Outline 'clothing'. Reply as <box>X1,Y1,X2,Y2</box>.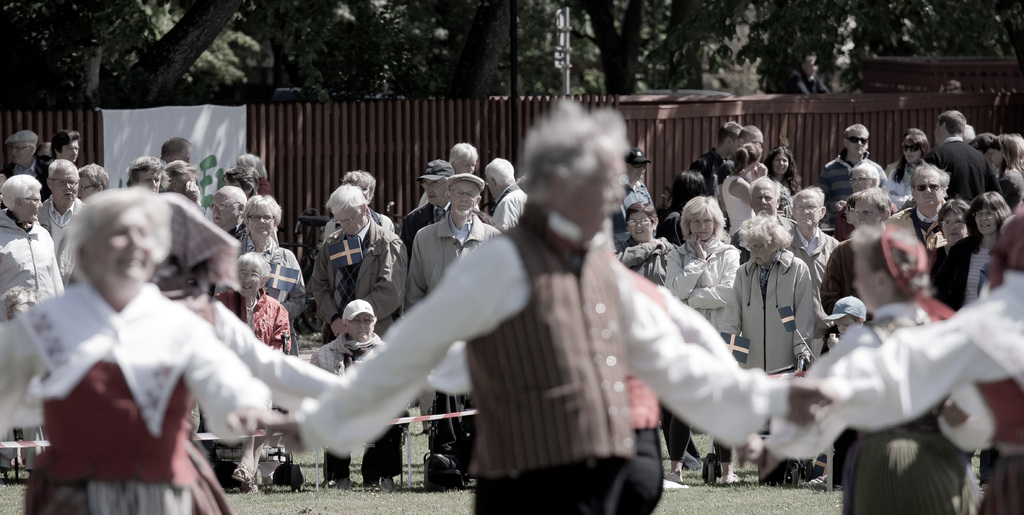
<box>26,221,297,487</box>.
